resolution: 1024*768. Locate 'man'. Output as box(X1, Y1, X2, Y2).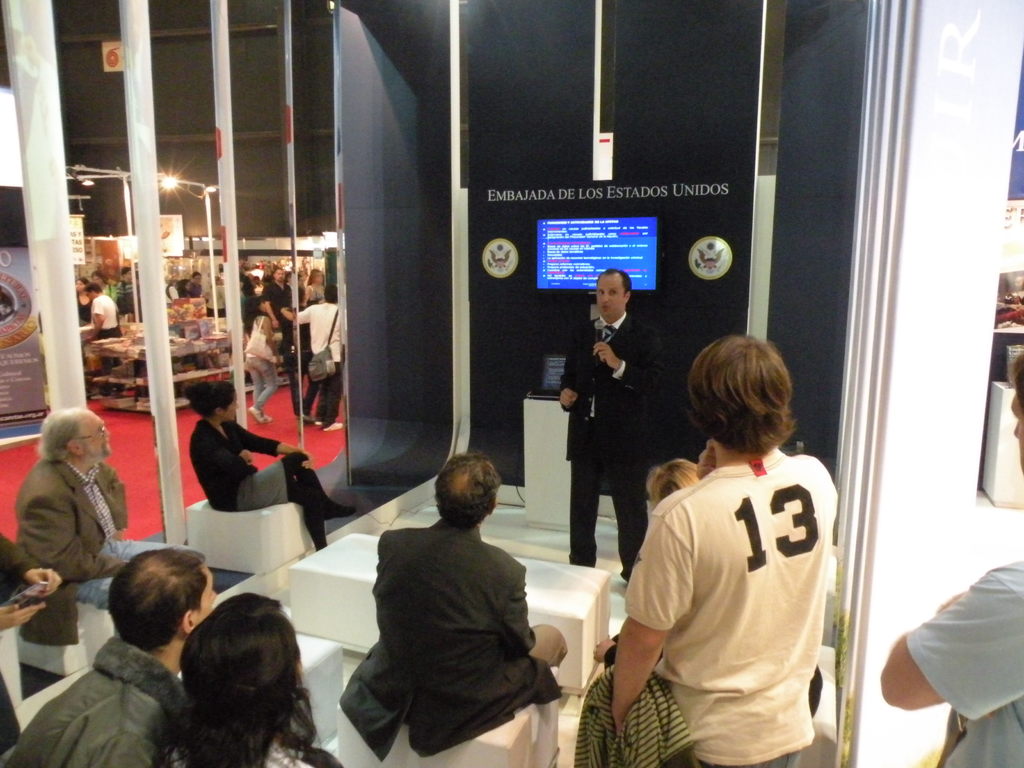
box(286, 285, 348, 435).
